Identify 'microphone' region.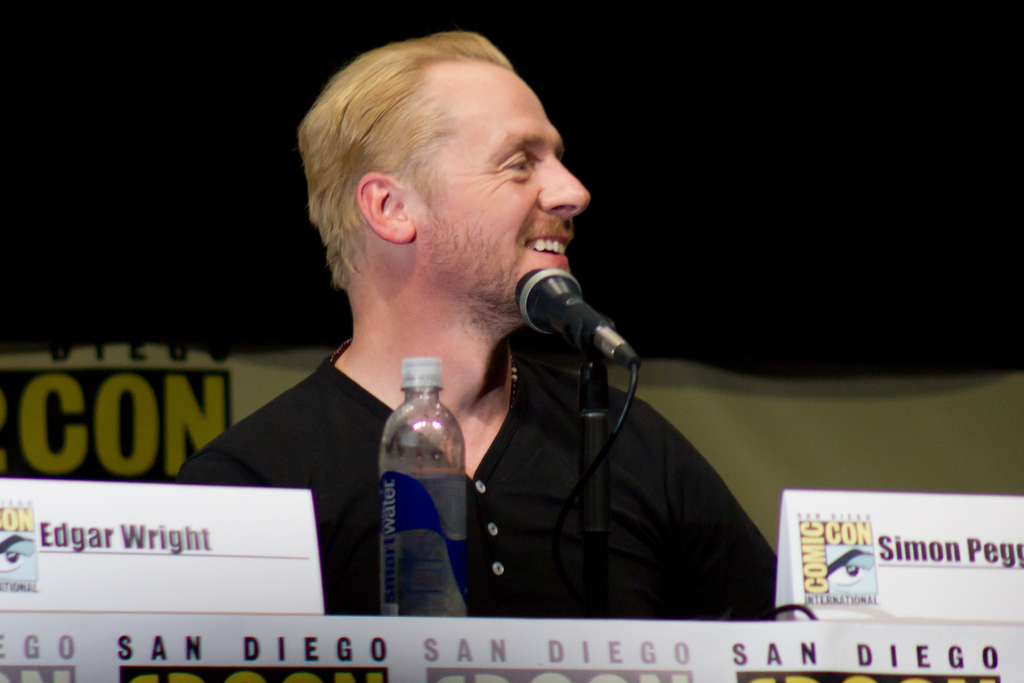
Region: 496/261/641/388.
